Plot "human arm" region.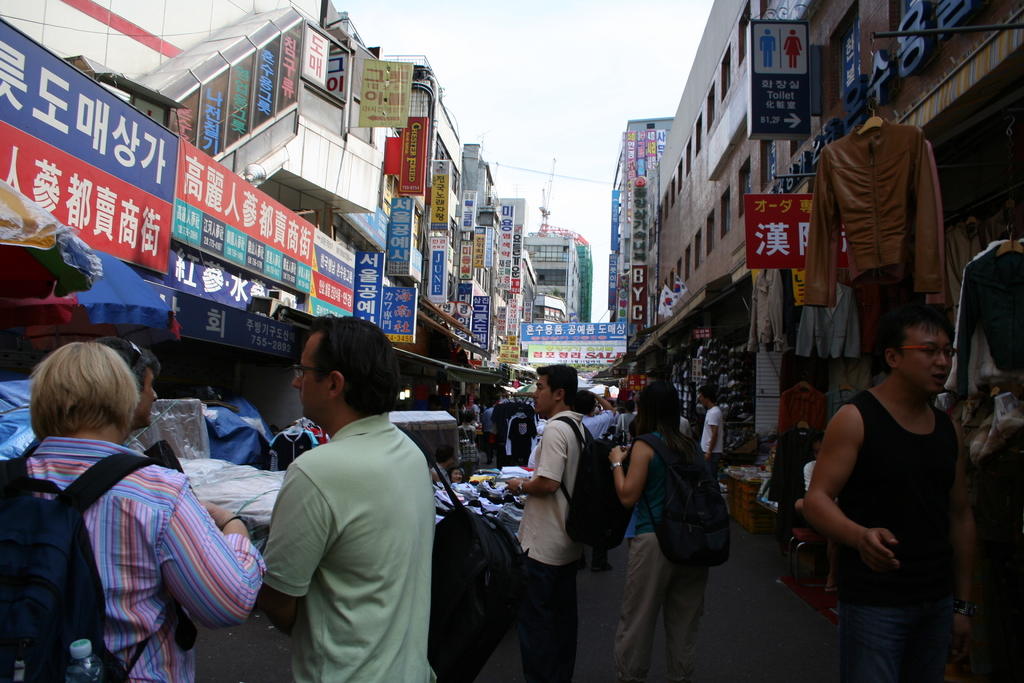
Plotted at {"left": 610, "top": 440, "right": 650, "bottom": 512}.
